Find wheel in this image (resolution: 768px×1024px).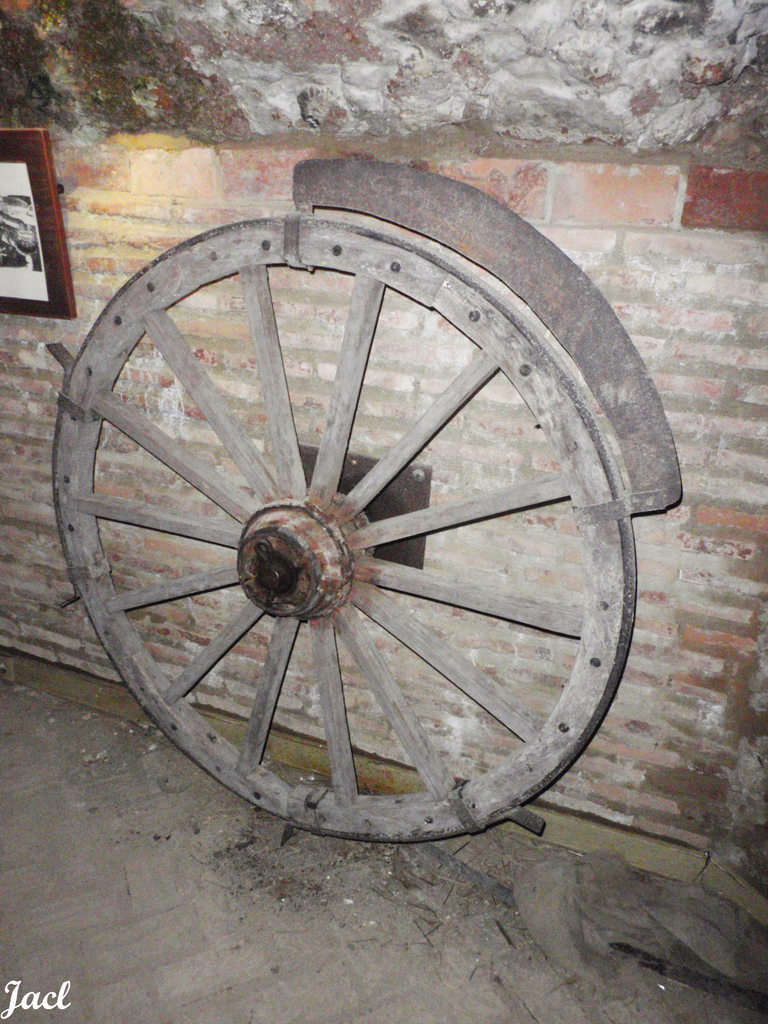
region(52, 214, 641, 833).
